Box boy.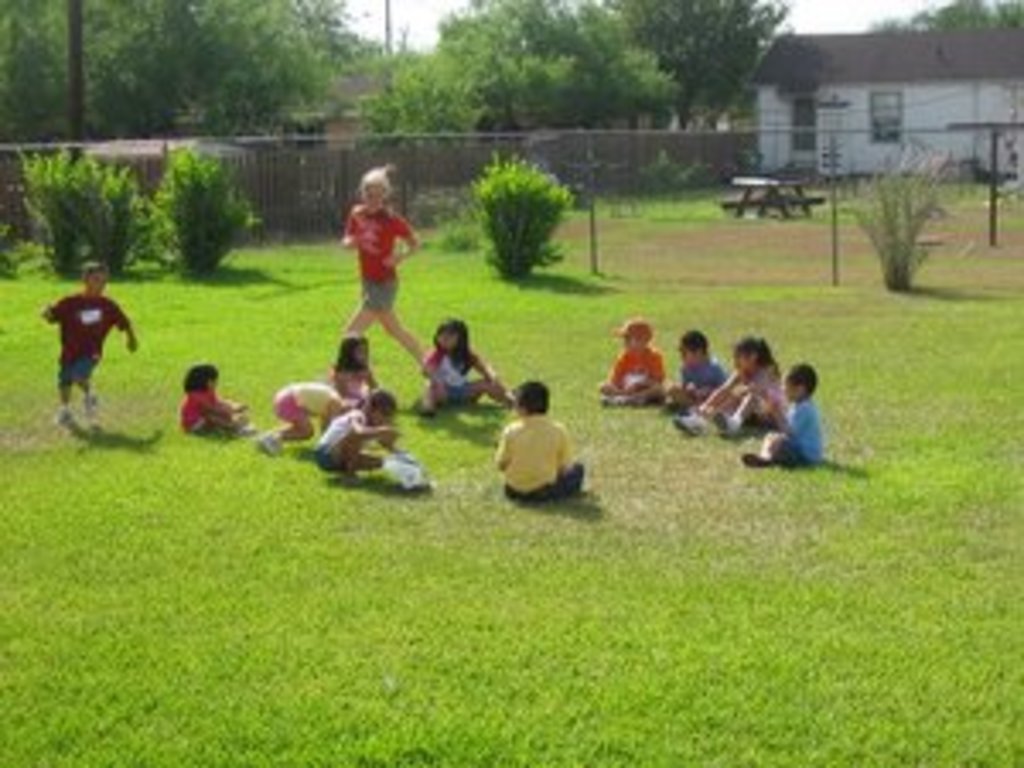
x1=41, y1=266, x2=137, y2=423.
